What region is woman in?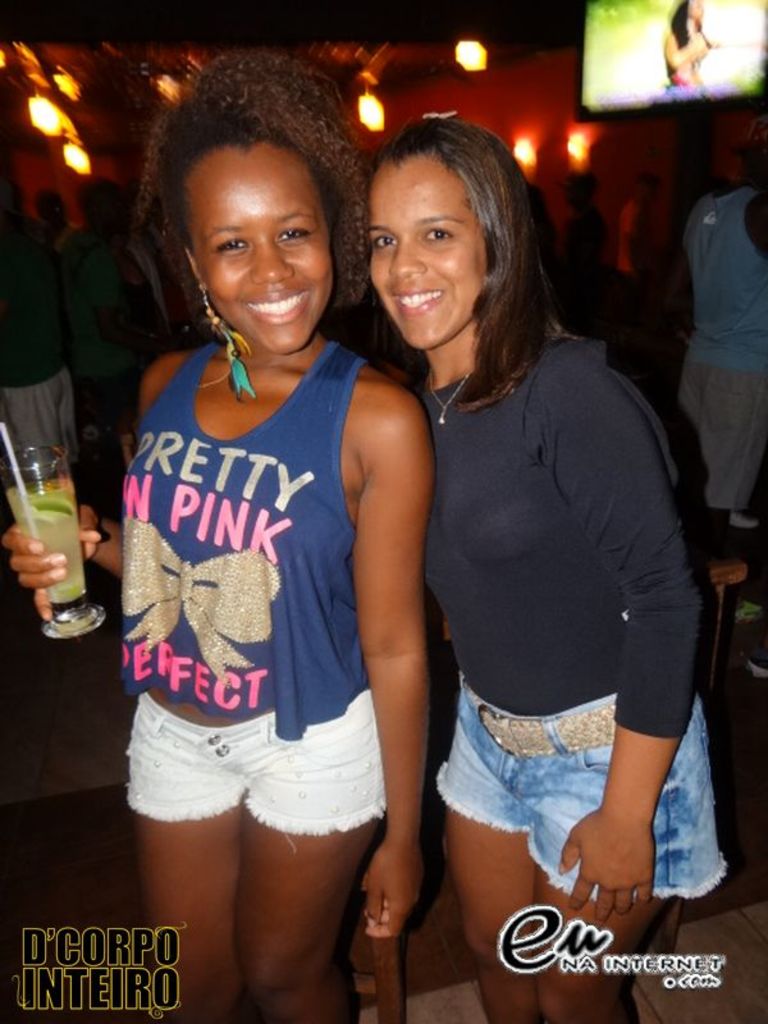
bbox(0, 42, 426, 1023).
